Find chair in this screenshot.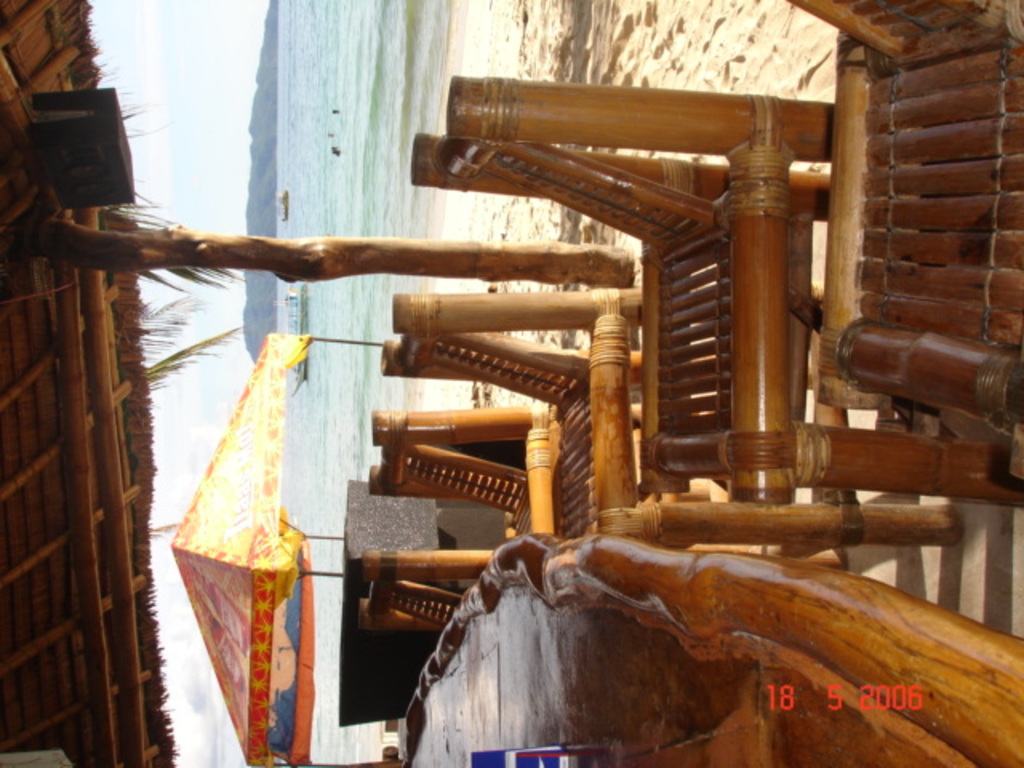
The bounding box for chair is (376,283,965,574).
